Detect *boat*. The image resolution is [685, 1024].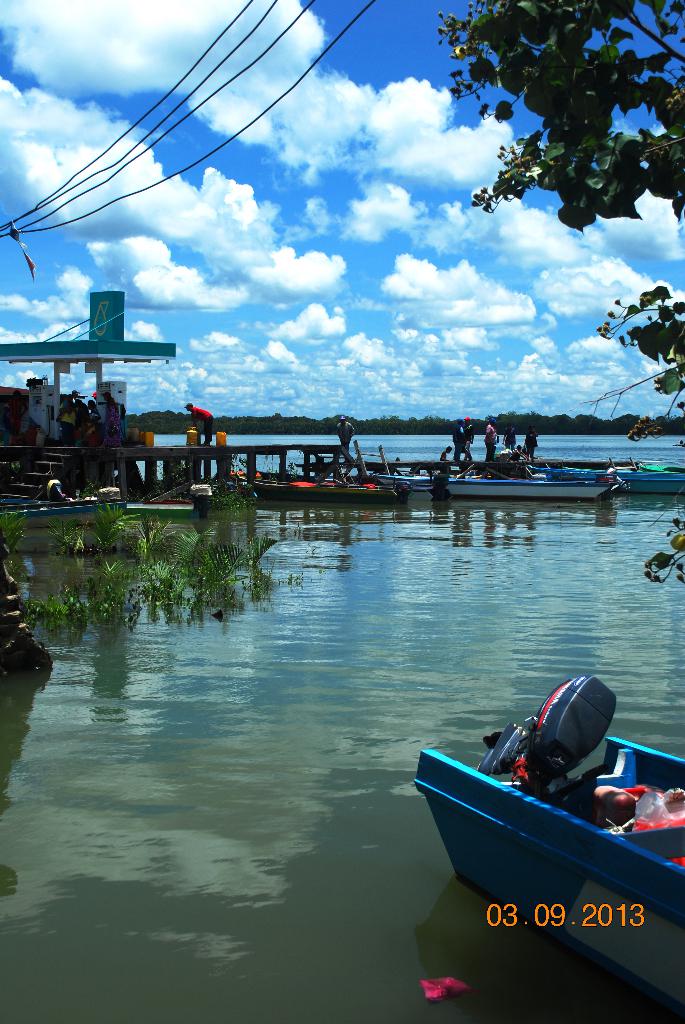
{"left": 425, "top": 691, "right": 669, "bottom": 870}.
